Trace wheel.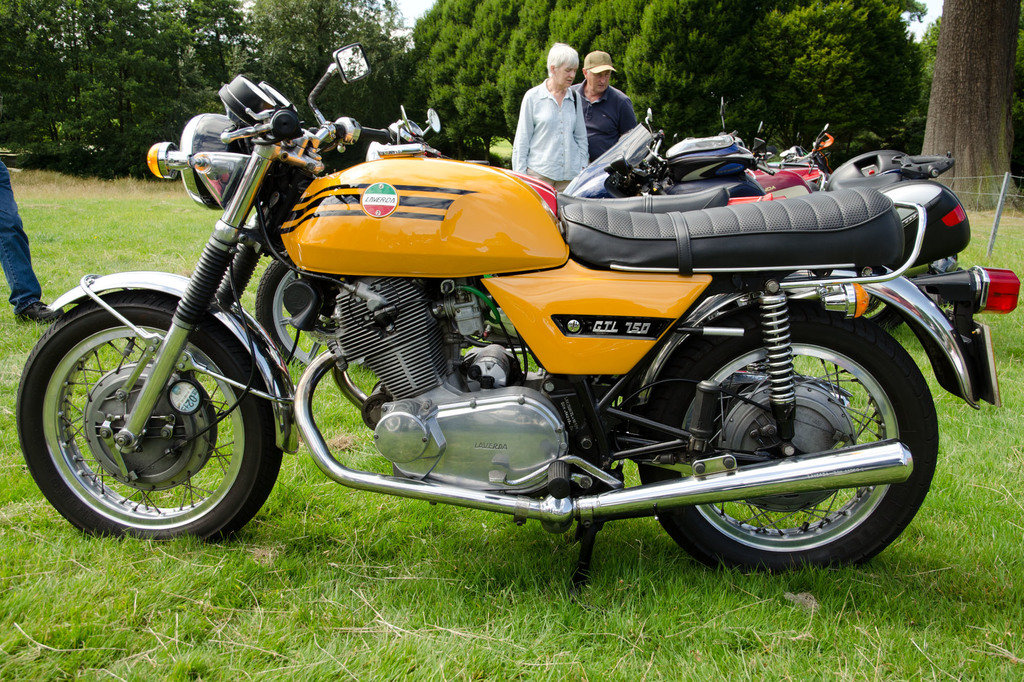
Traced to detection(642, 297, 938, 575).
